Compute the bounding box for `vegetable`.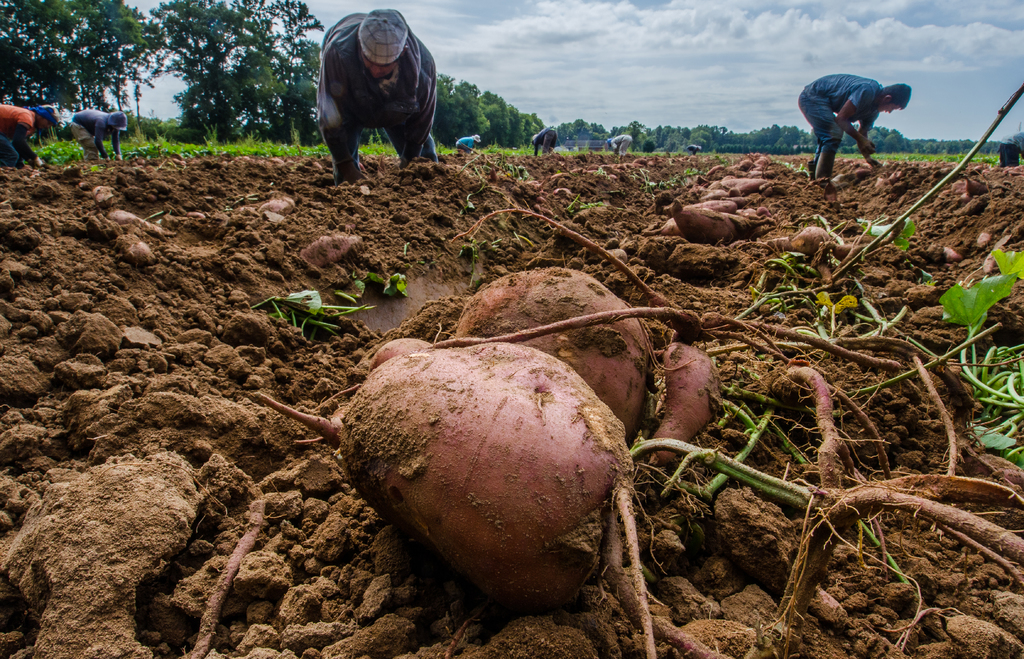
[x1=246, y1=341, x2=624, y2=588].
